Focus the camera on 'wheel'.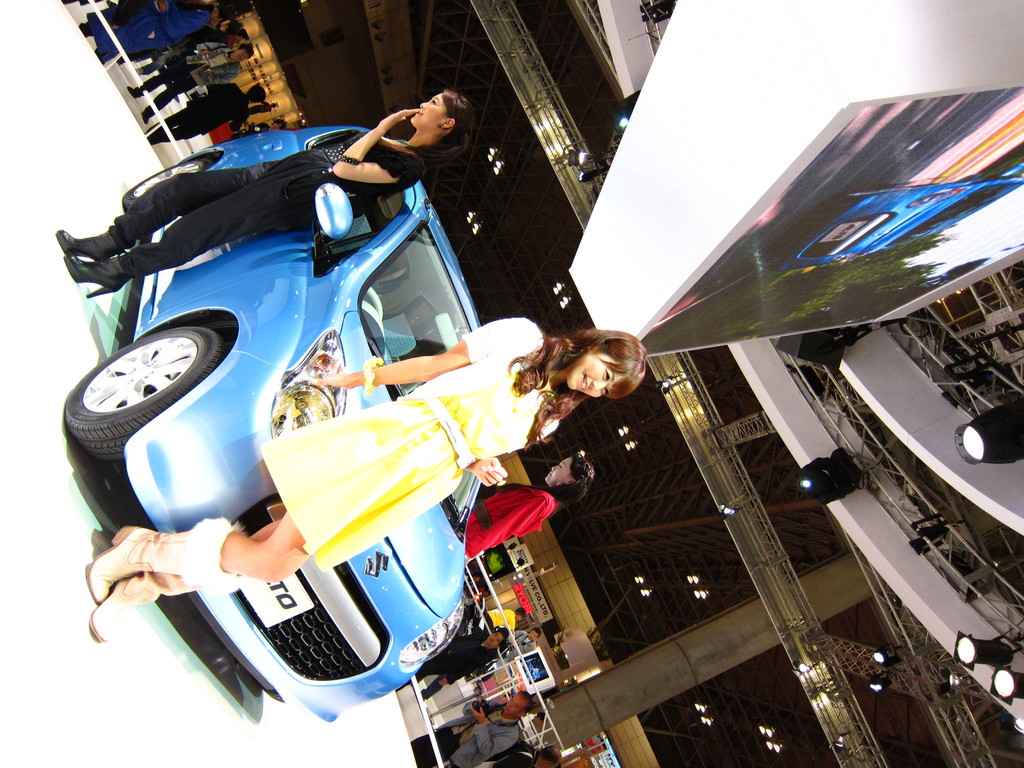
Focus region: rect(844, 189, 899, 200).
